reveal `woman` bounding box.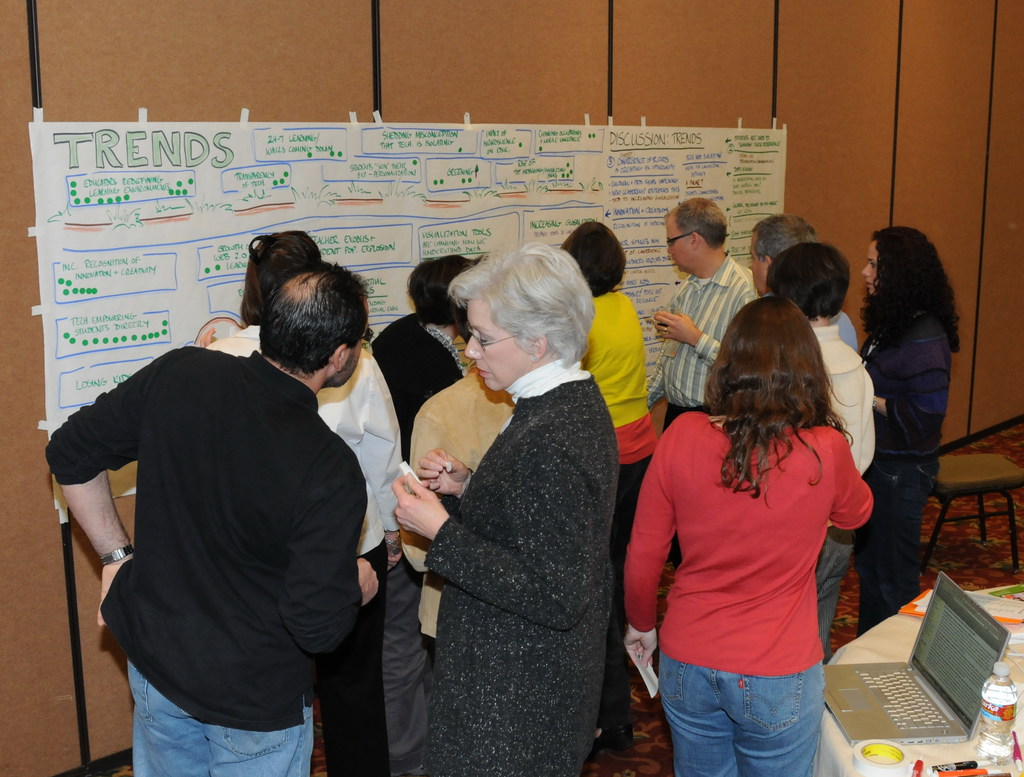
Revealed: bbox(623, 295, 873, 776).
